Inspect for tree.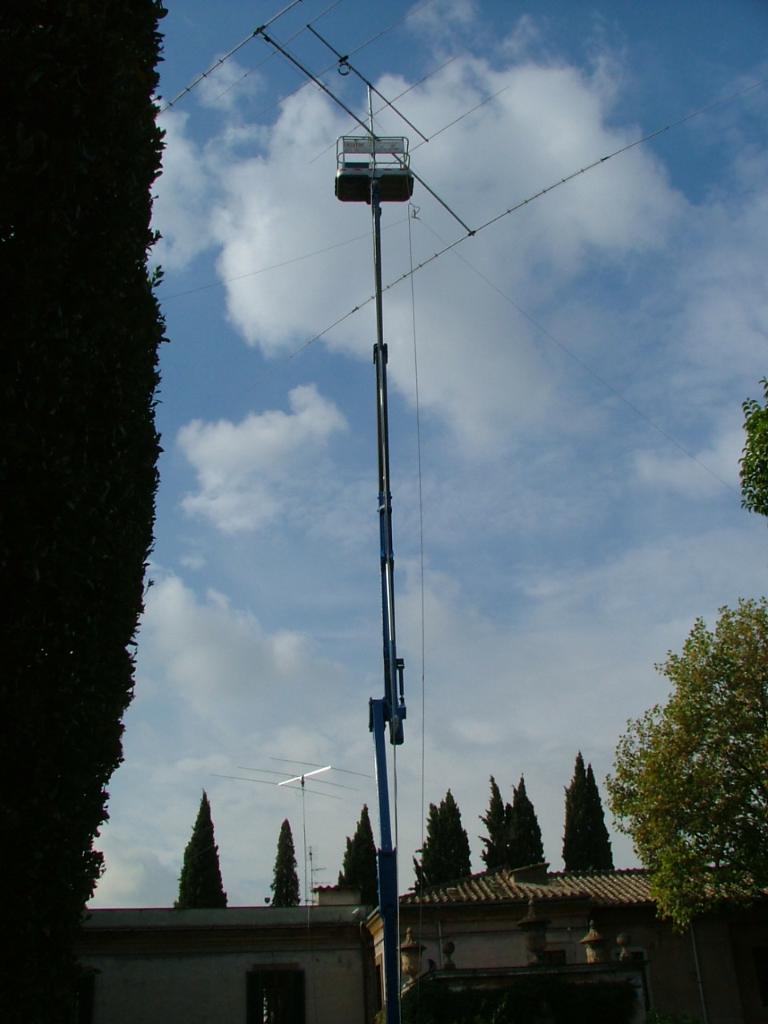
Inspection: bbox=[266, 821, 299, 909].
